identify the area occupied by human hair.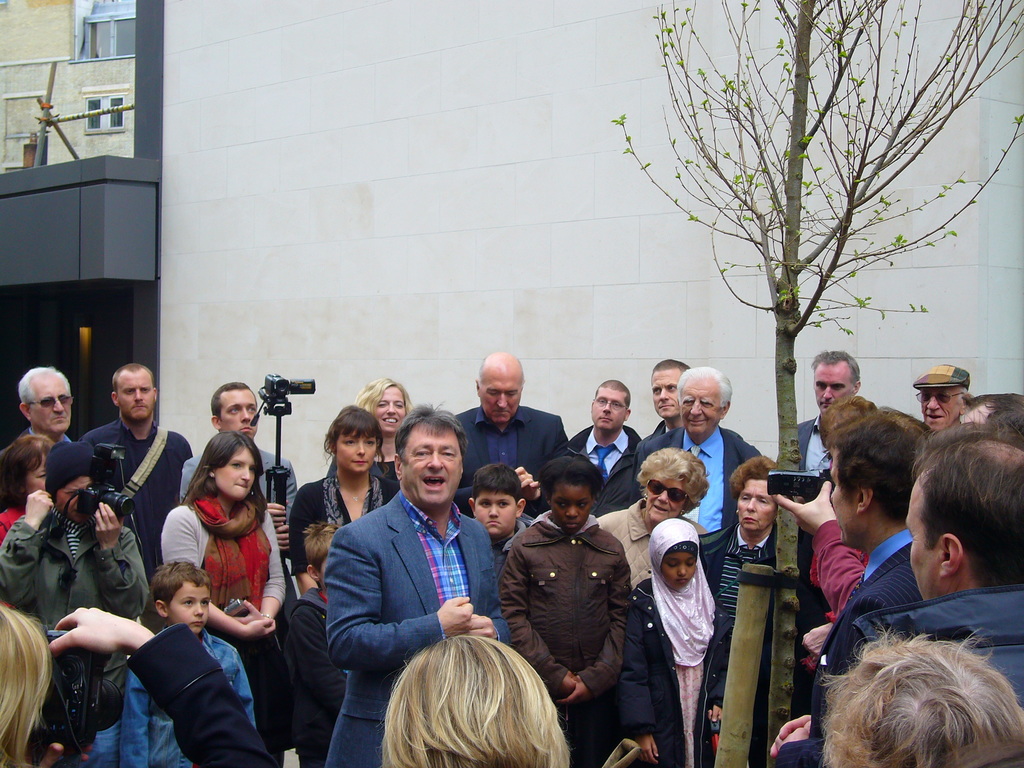
Area: select_region(634, 444, 710, 512).
